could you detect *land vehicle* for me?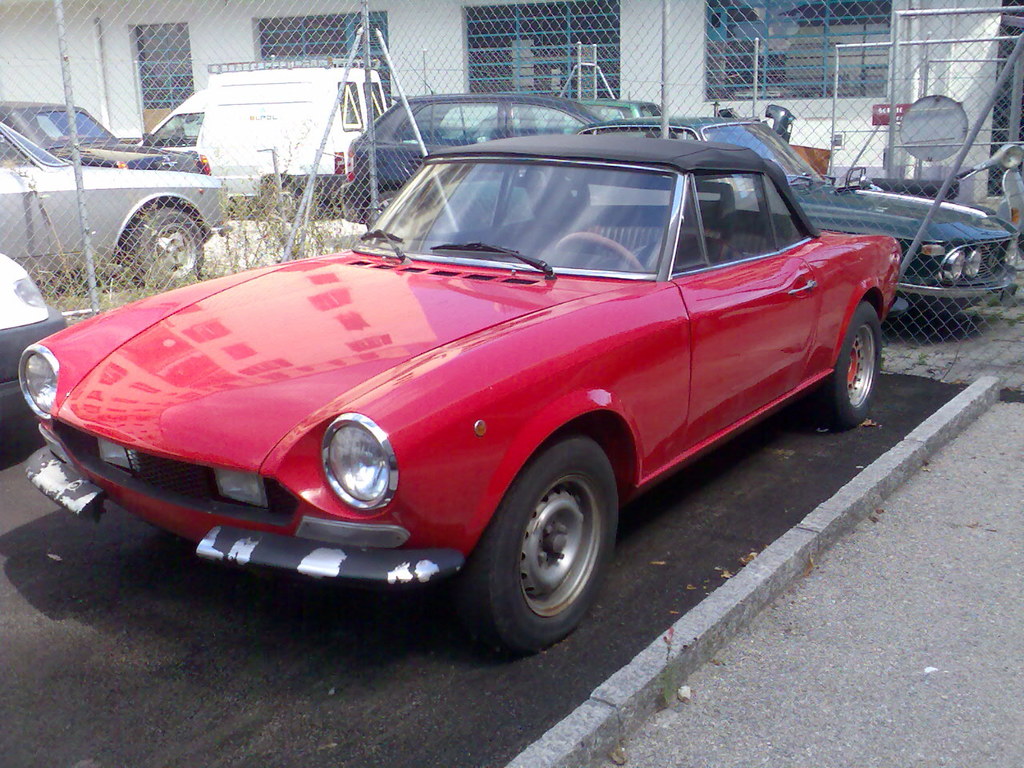
Detection result: detection(0, 258, 66, 422).
